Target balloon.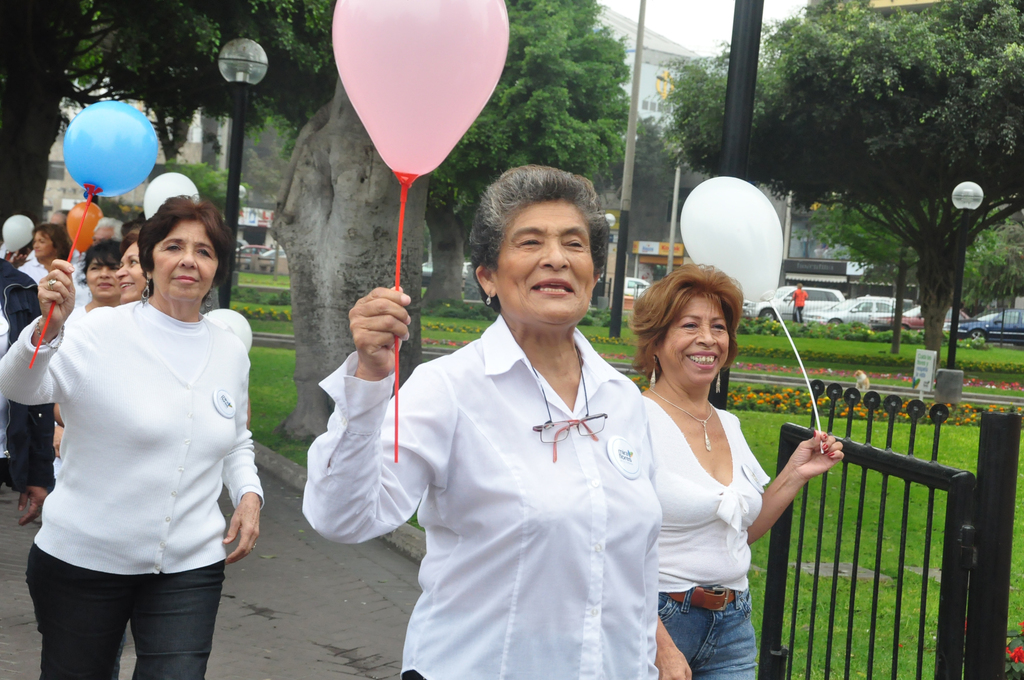
Target region: 5, 216, 38, 253.
